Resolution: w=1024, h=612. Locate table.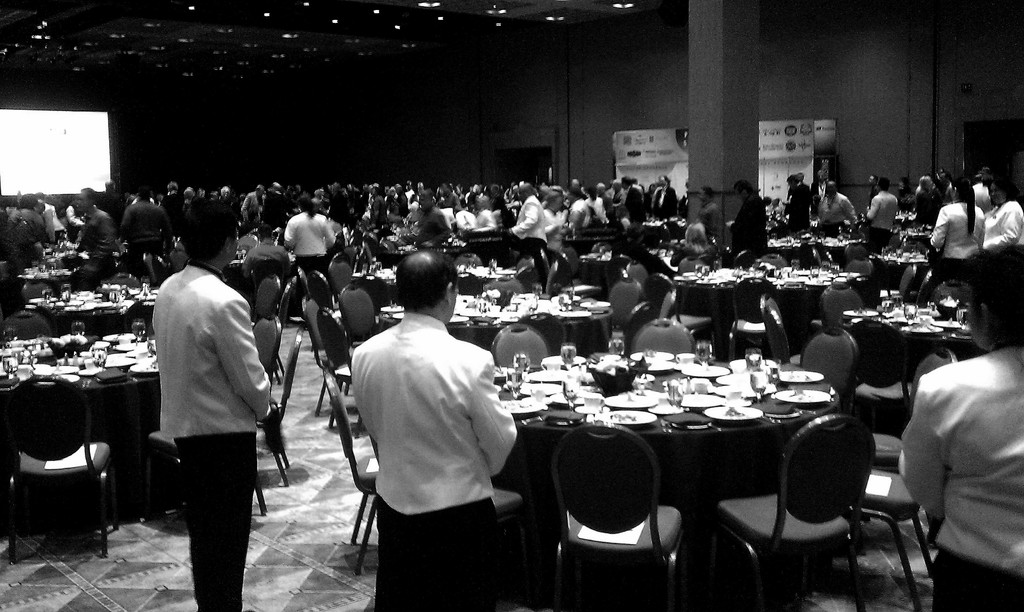
(766,235,865,264).
